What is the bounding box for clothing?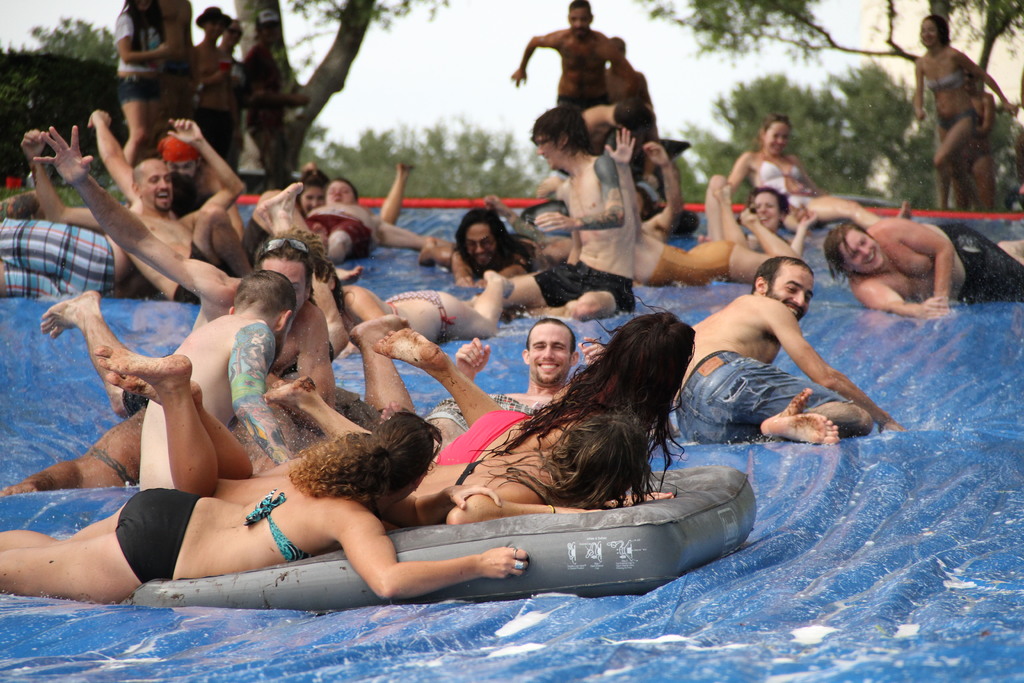
[x1=934, y1=110, x2=979, y2=131].
